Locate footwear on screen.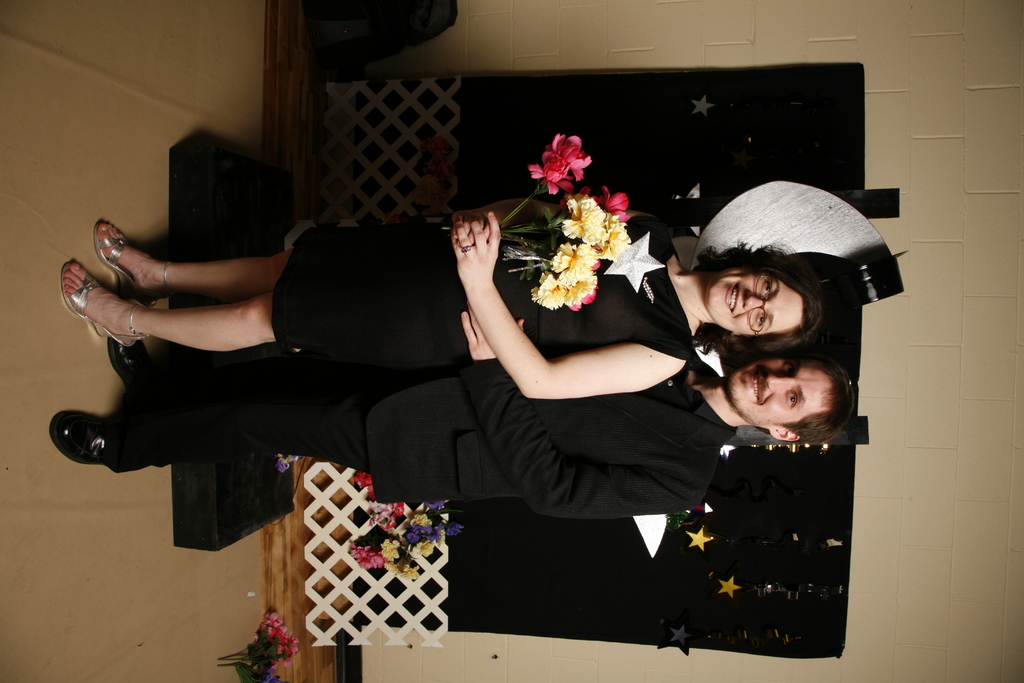
On screen at l=52, t=399, r=125, b=491.
